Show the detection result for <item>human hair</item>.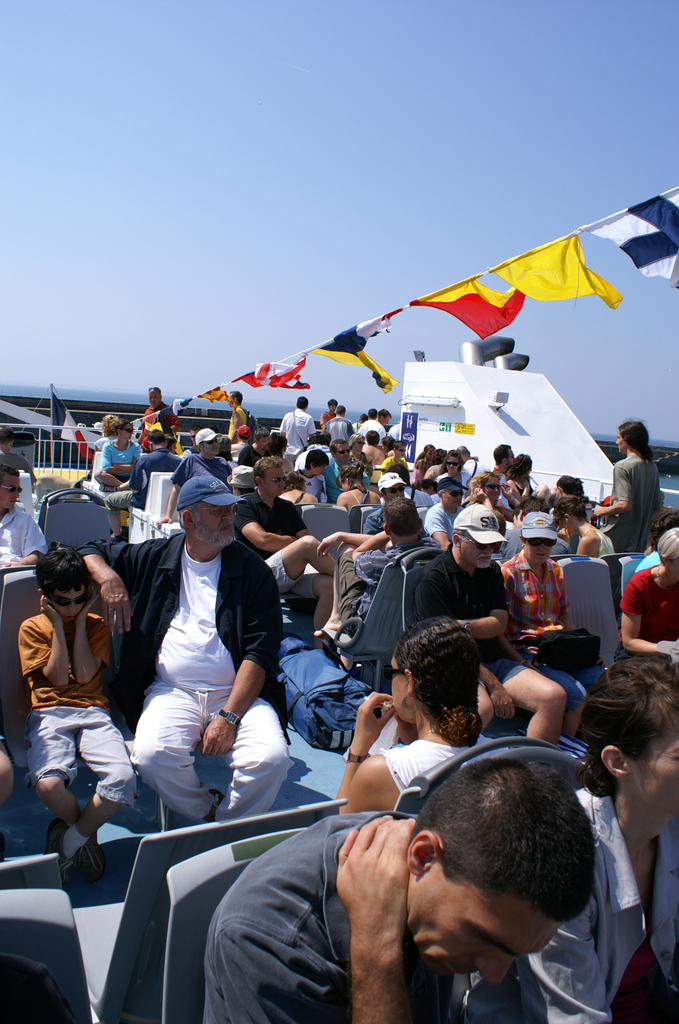
x1=27 y1=548 x2=90 y2=597.
